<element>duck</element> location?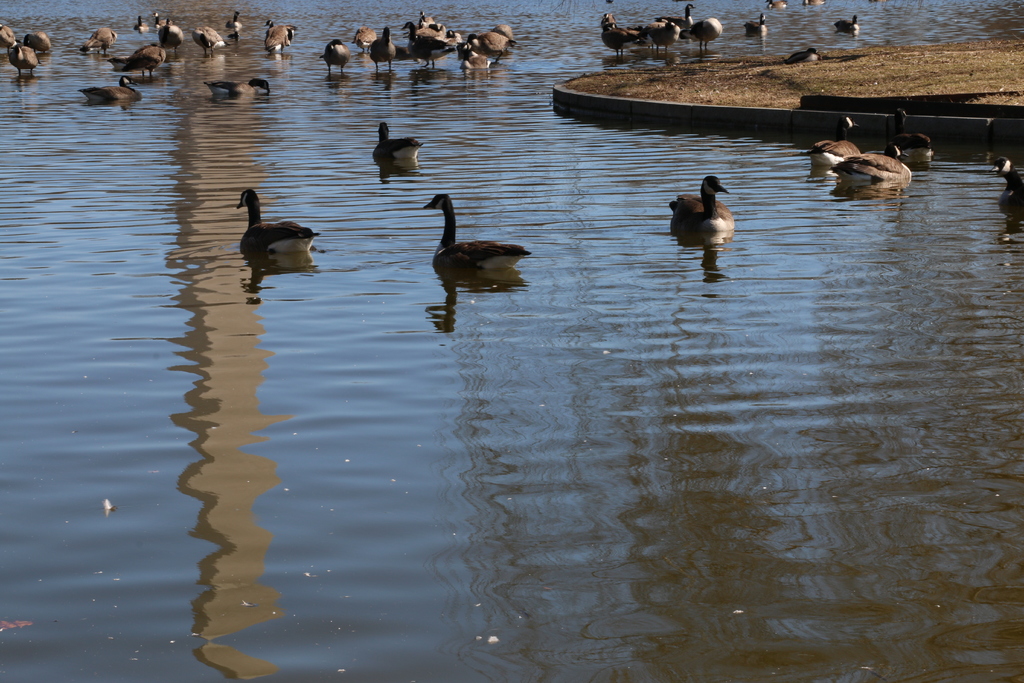
crop(1, 21, 21, 53)
